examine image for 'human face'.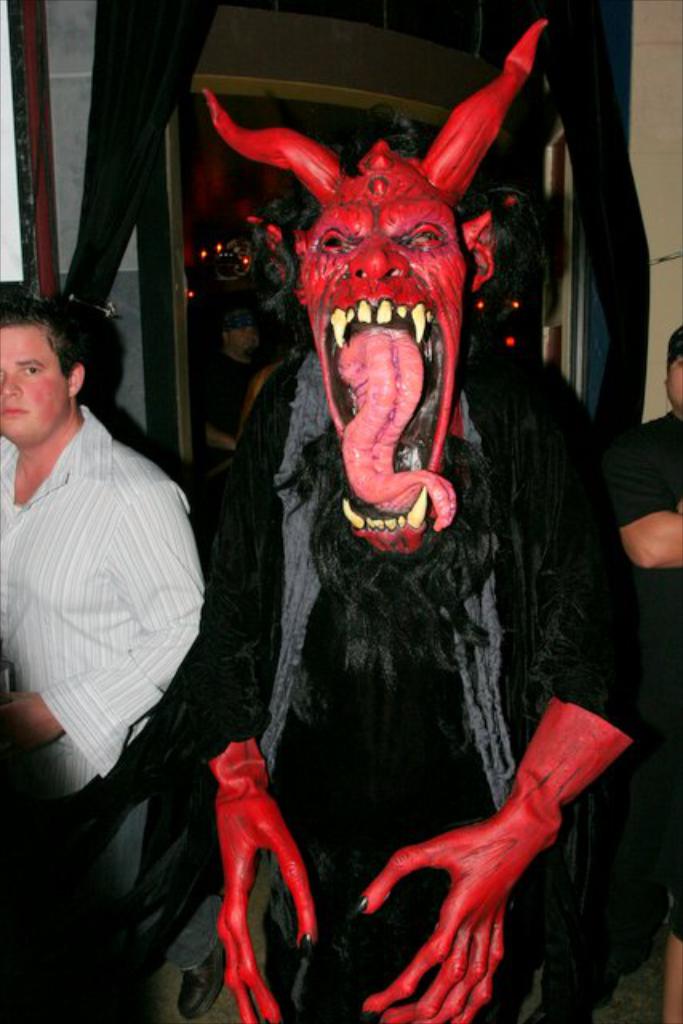
Examination result: (left=0, top=323, right=70, bottom=446).
